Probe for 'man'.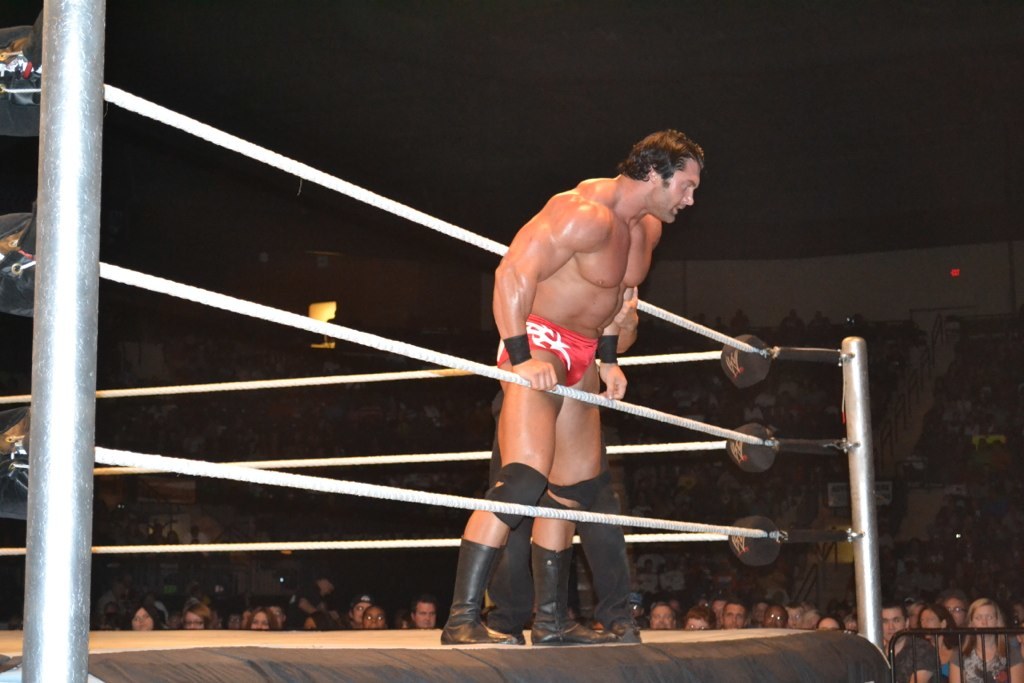
Probe result: locate(409, 596, 441, 628).
